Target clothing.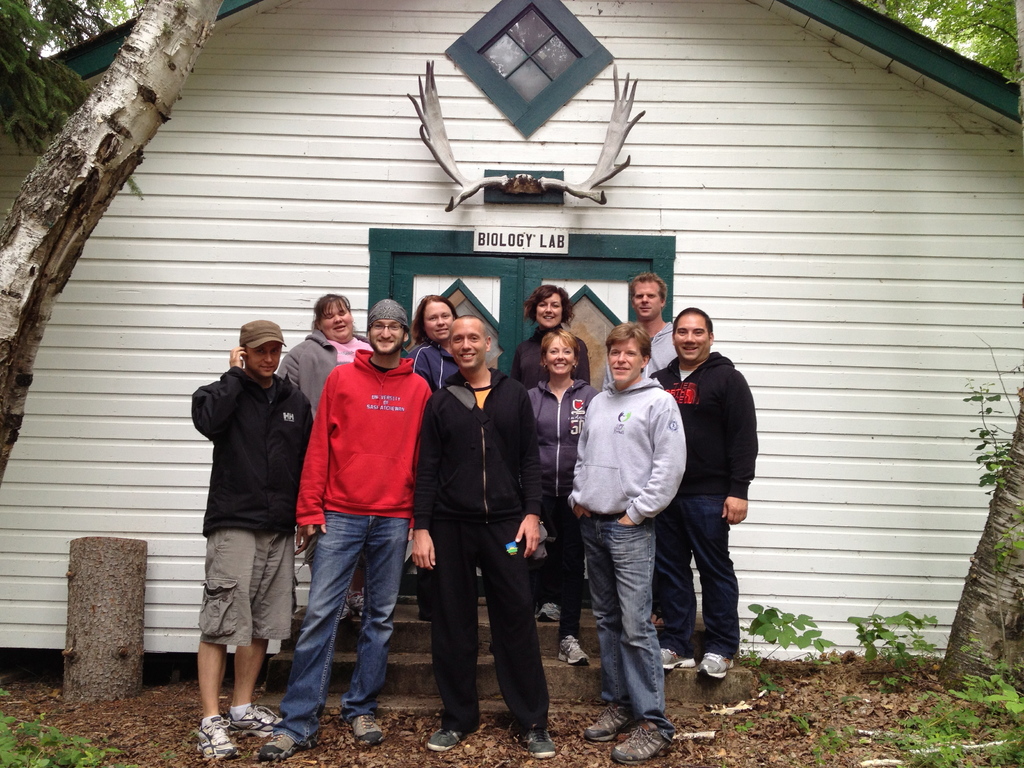
Target region: rect(570, 375, 688, 744).
